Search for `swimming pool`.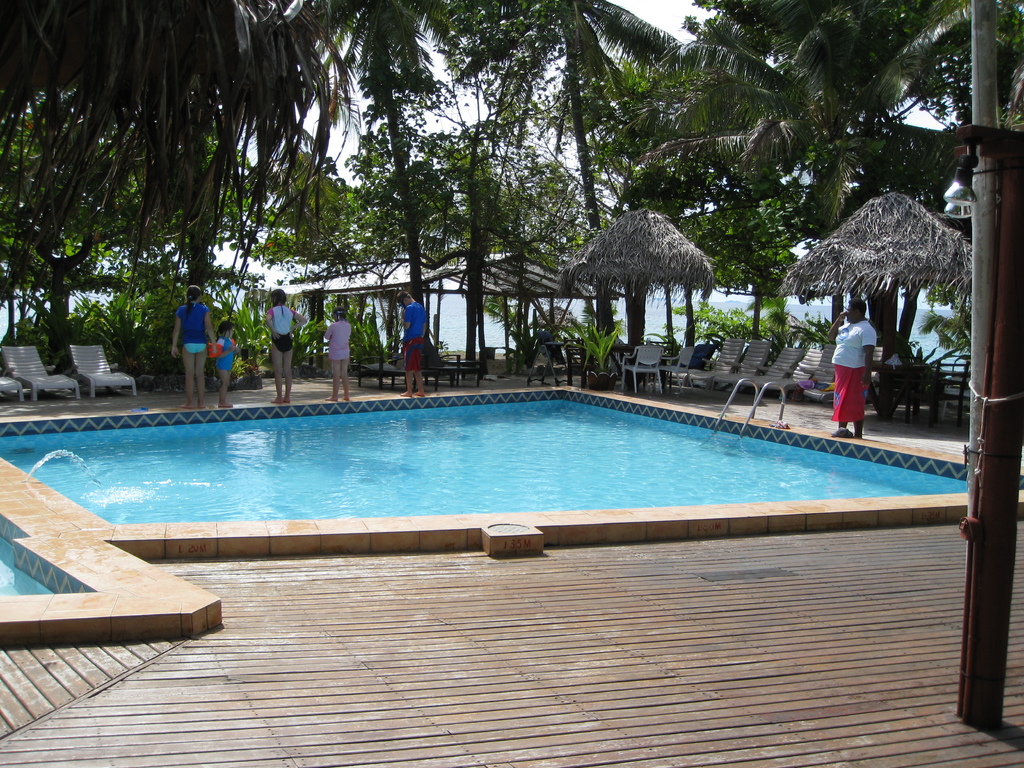
Found at [0, 388, 973, 529].
